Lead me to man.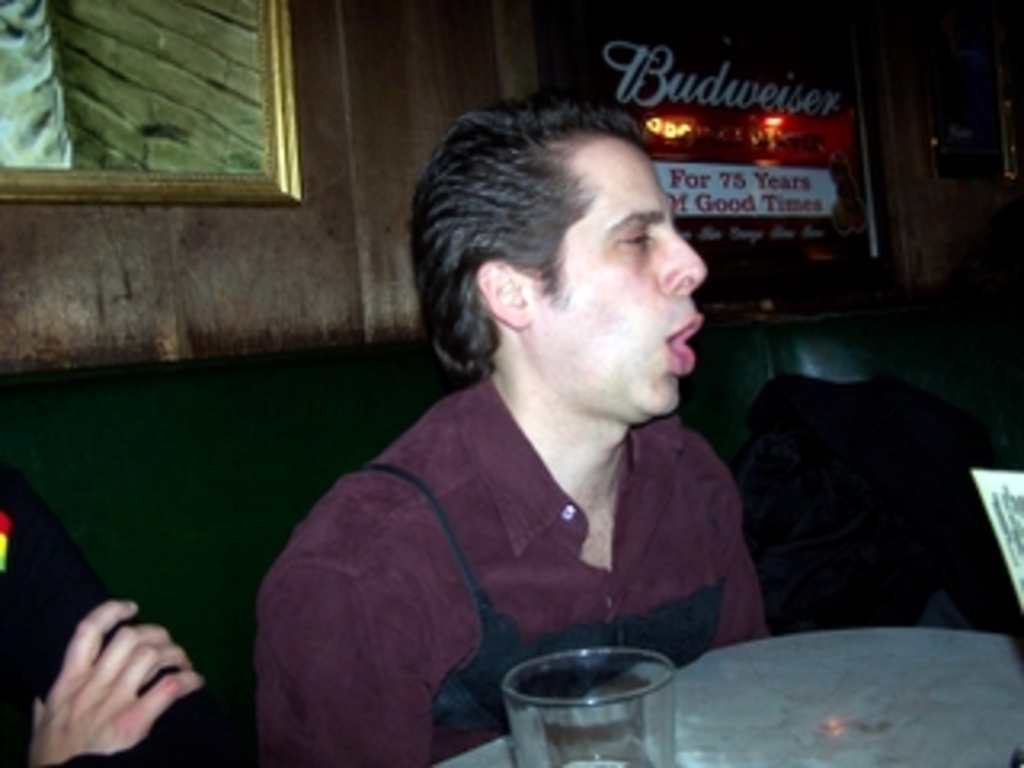
Lead to Rect(243, 96, 790, 762).
